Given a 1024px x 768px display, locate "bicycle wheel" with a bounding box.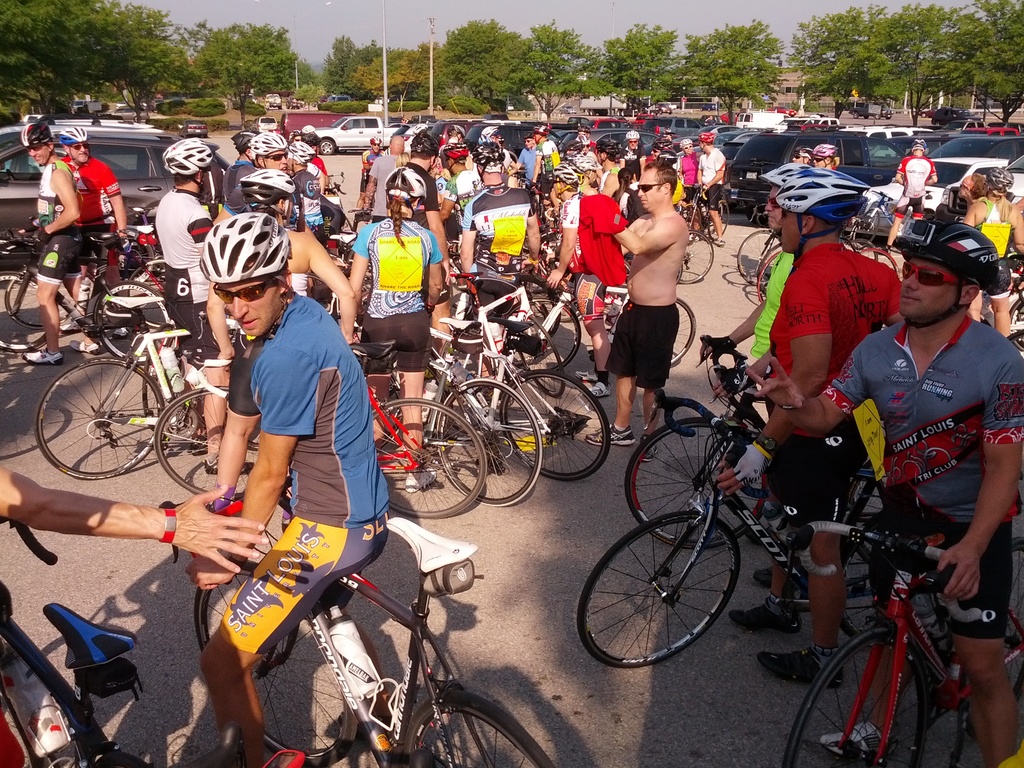
Located: (left=497, top=373, right=609, bottom=481).
